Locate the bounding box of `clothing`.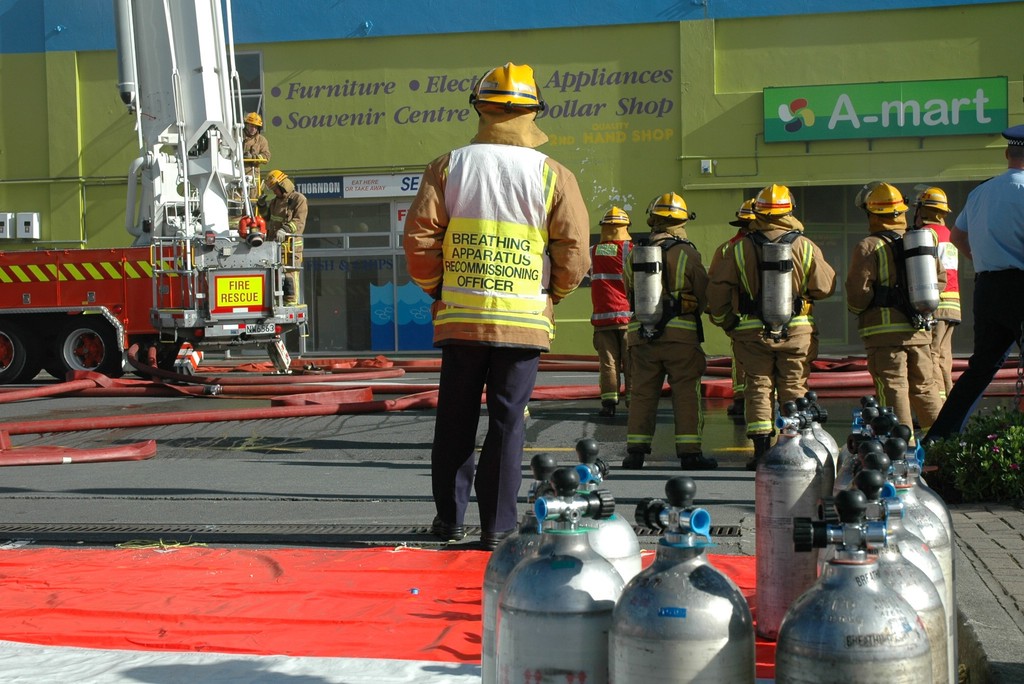
Bounding box: 708, 219, 836, 438.
